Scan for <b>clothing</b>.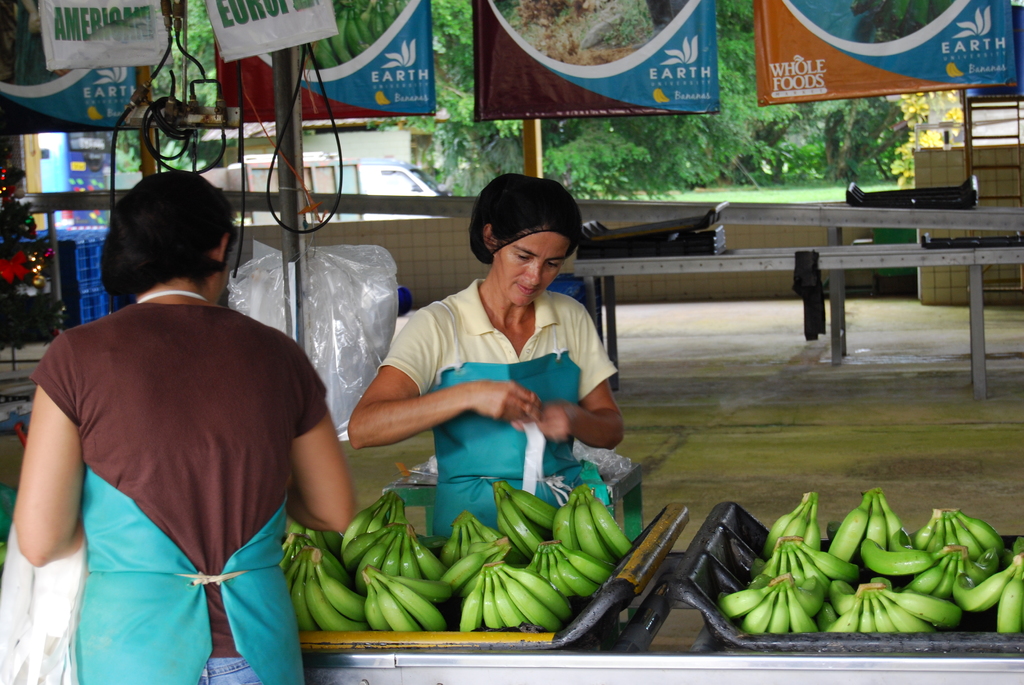
Scan result: [376, 272, 612, 555].
